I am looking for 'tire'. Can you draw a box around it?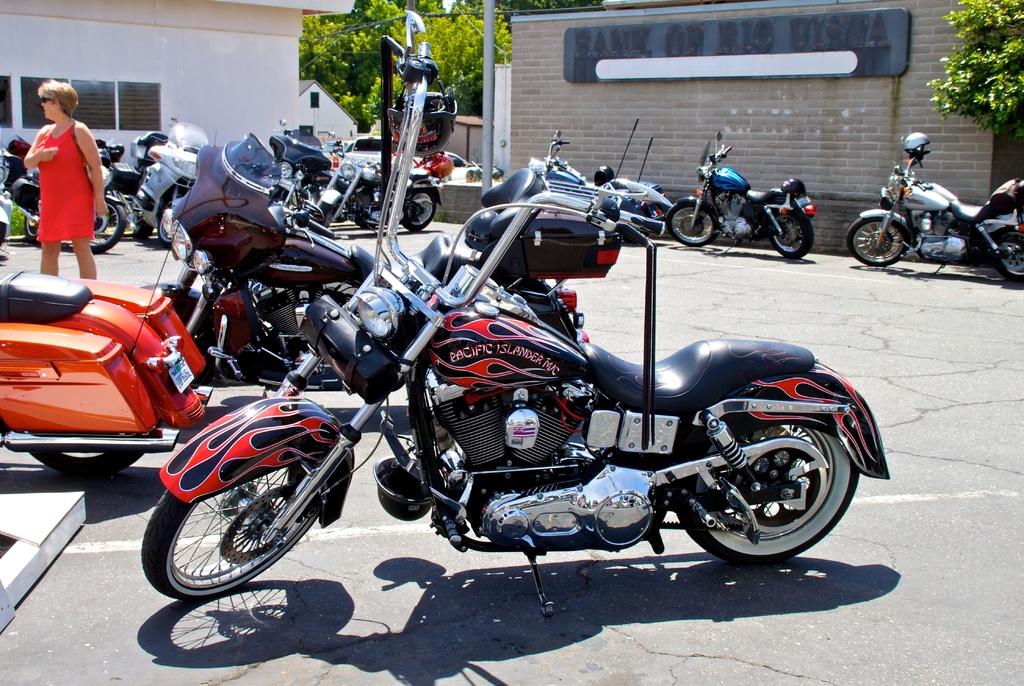
Sure, the bounding box is 88/200/127/253.
